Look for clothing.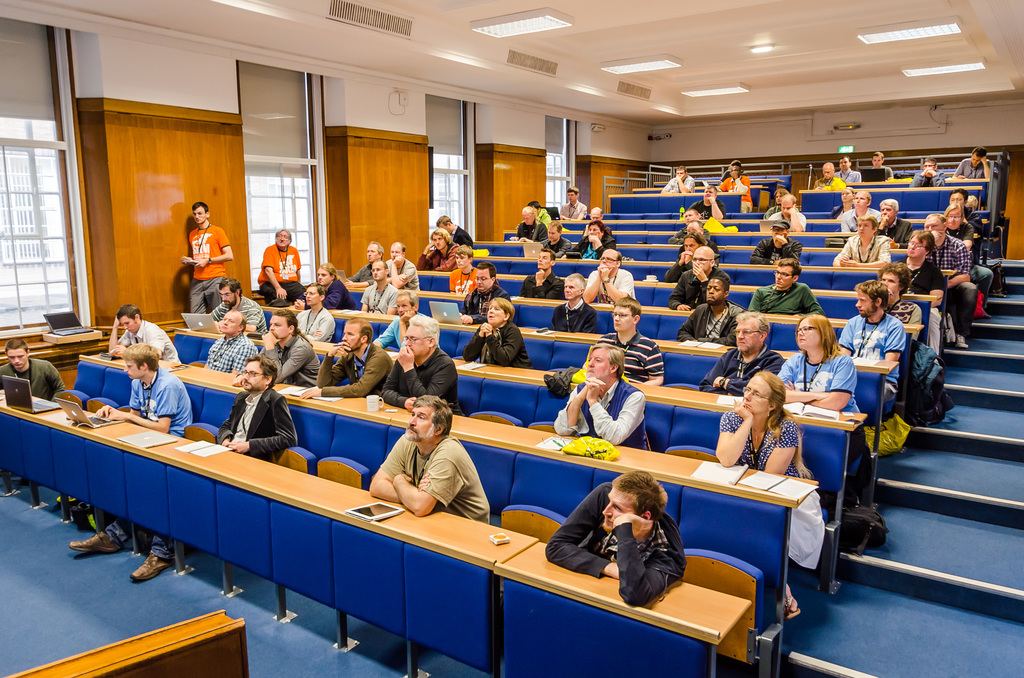
Found: 719/180/757/210.
